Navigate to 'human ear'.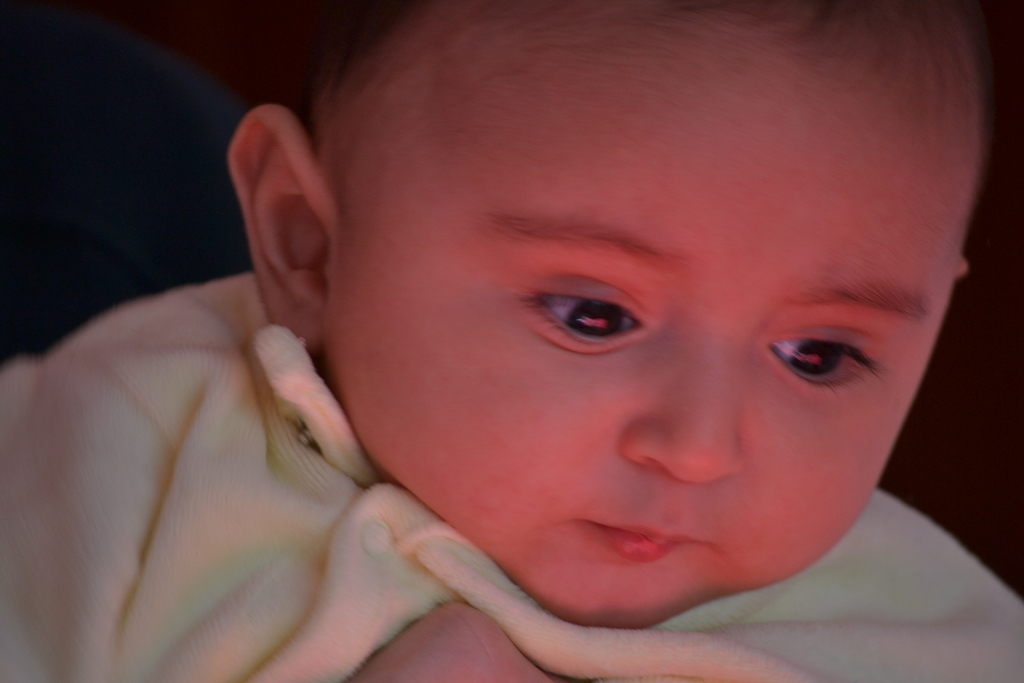
Navigation target: bbox=[227, 103, 337, 351].
